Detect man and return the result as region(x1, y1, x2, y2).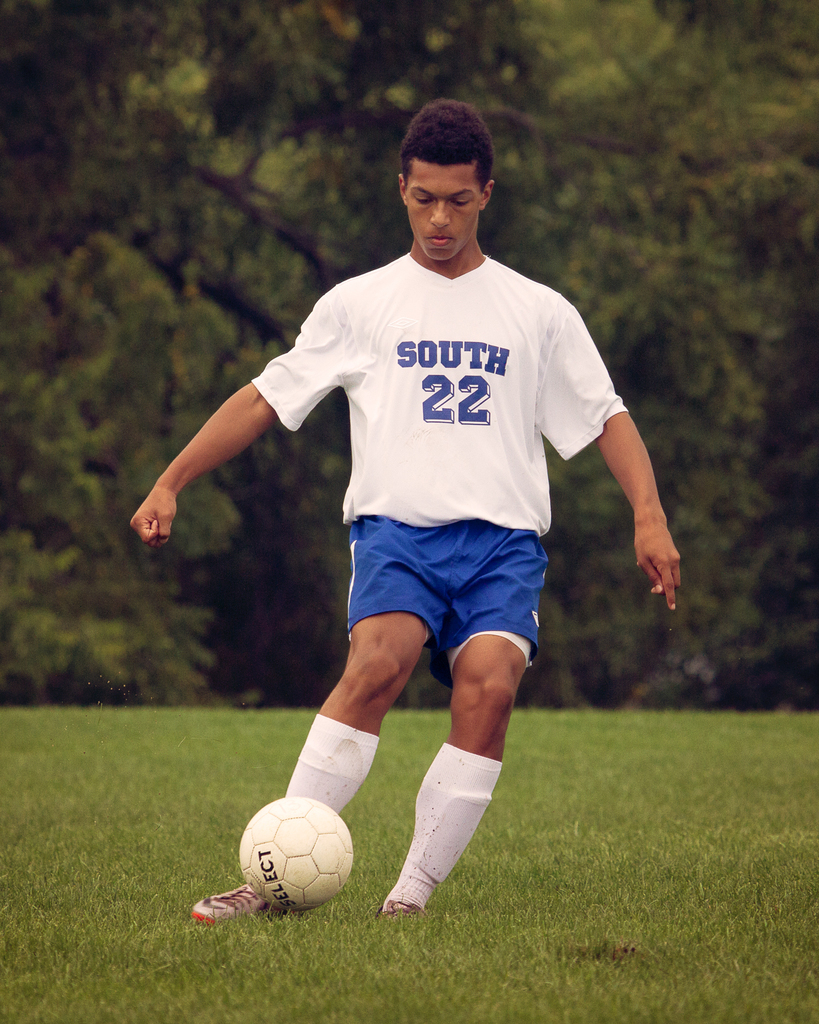
region(192, 70, 641, 896).
